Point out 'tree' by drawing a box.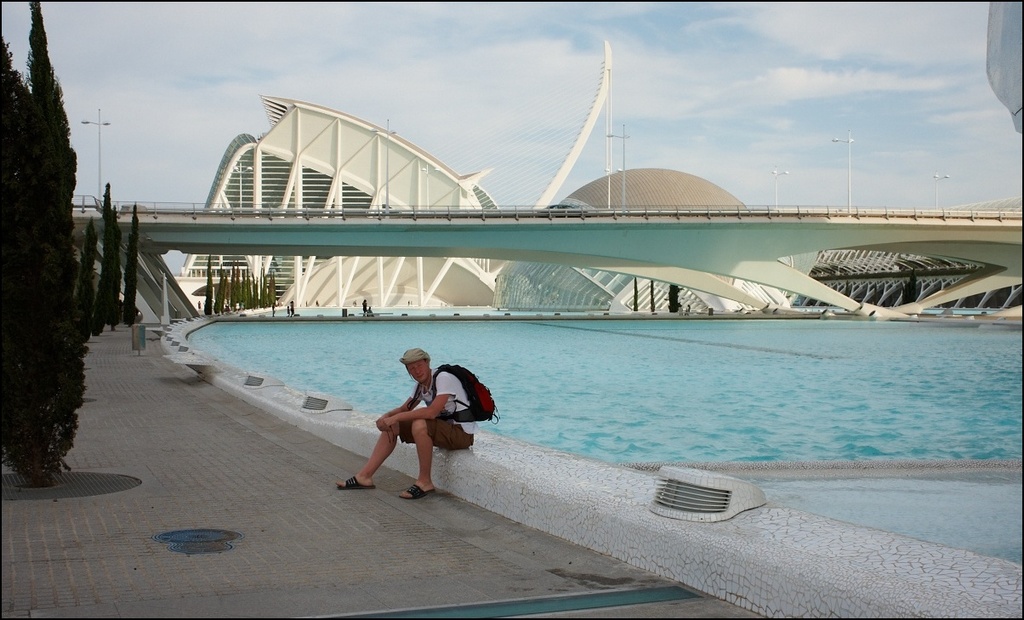
(x1=98, y1=185, x2=126, y2=338).
